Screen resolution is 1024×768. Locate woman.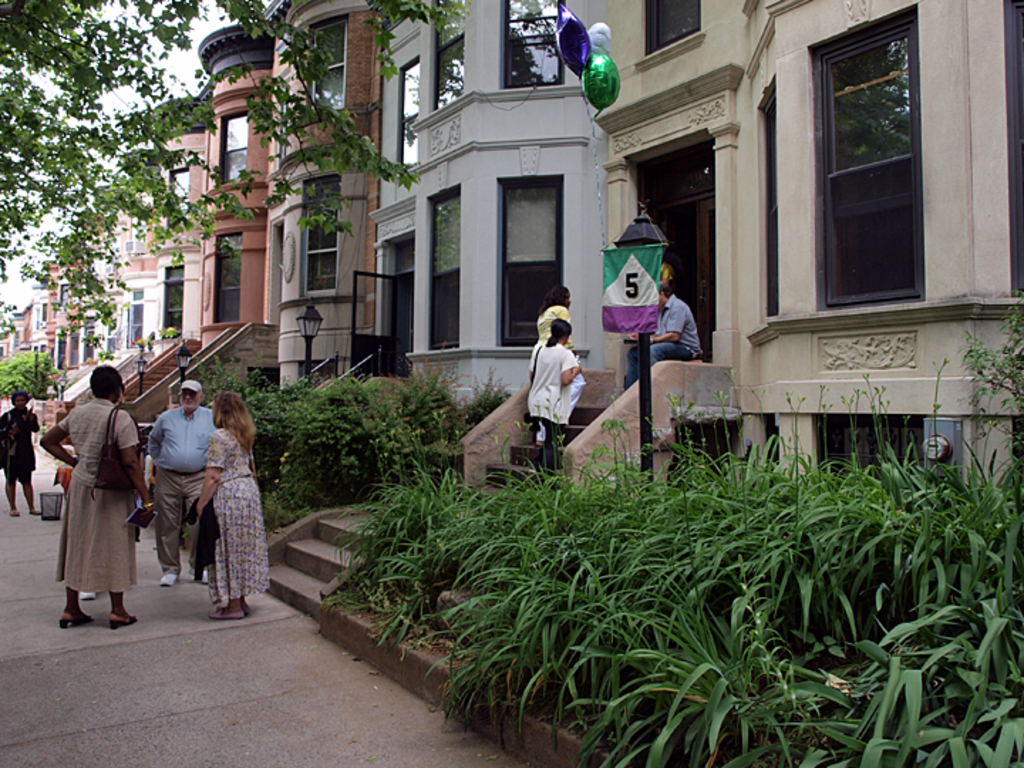
rect(189, 388, 267, 626).
